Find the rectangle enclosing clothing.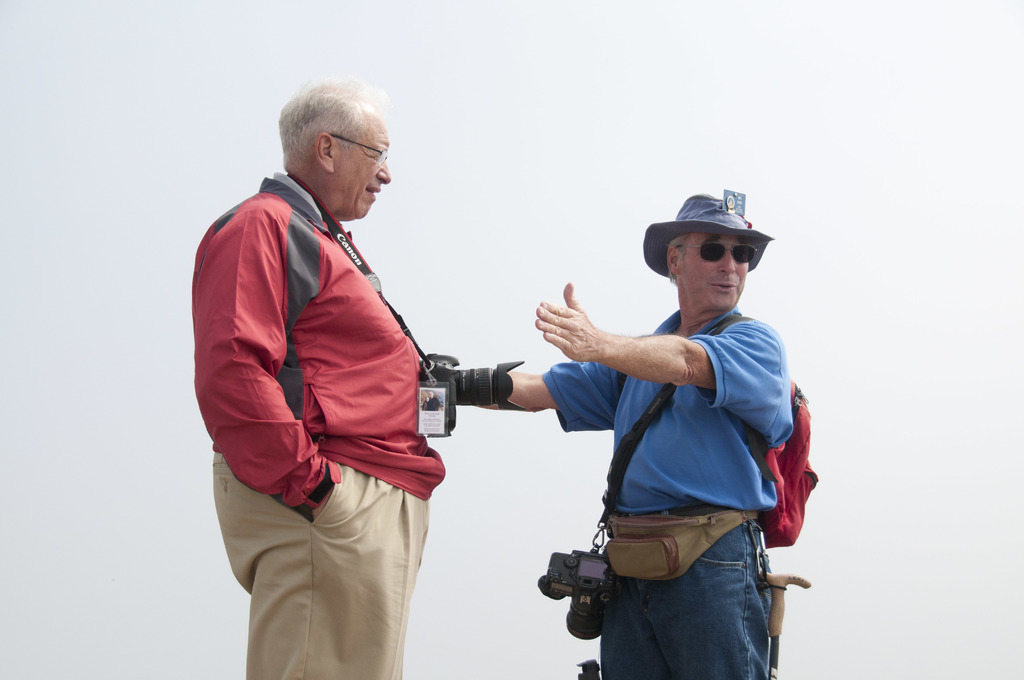
bbox=[188, 175, 455, 679].
